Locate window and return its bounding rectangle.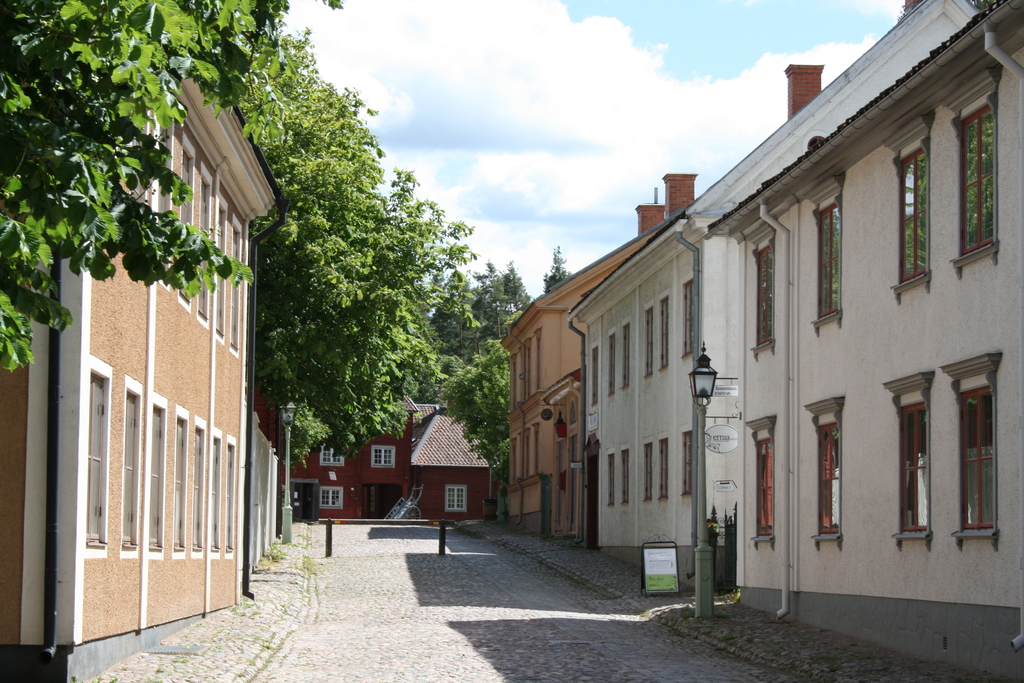
box(644, 304, 658, 378).
